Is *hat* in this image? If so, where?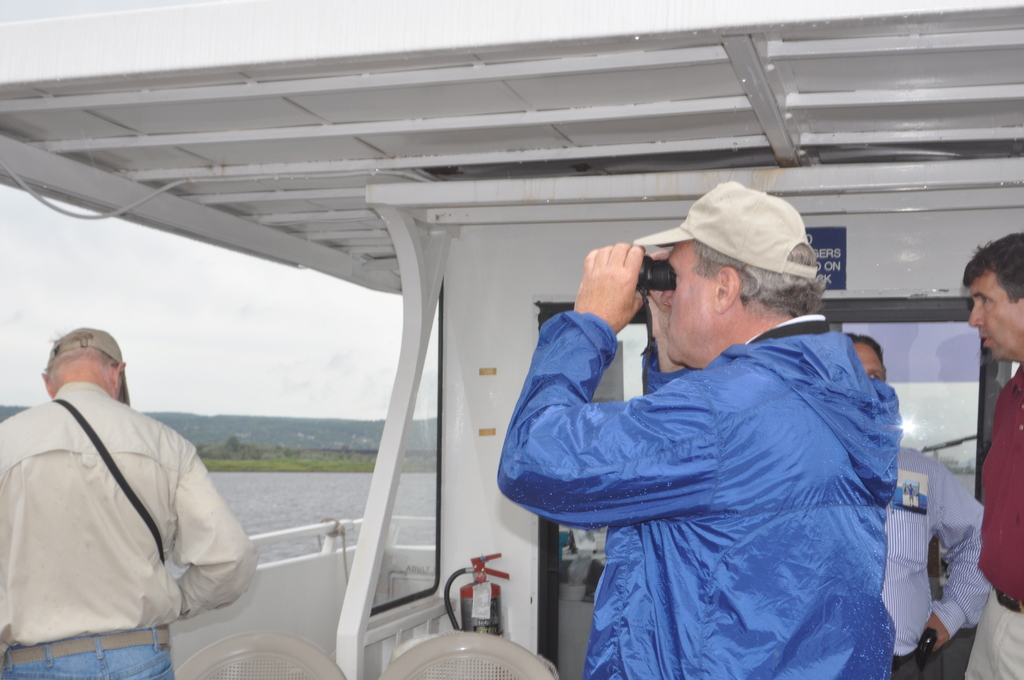
Yes, at l=634, t=177, r=822, b=279.
